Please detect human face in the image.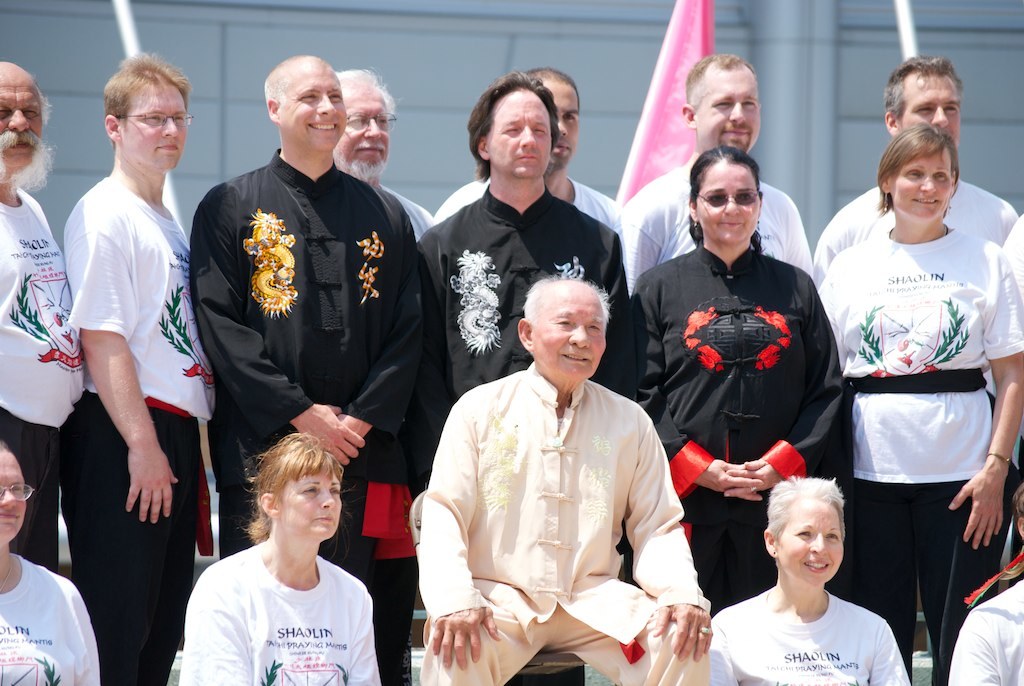
899, 74, 960, 143.
